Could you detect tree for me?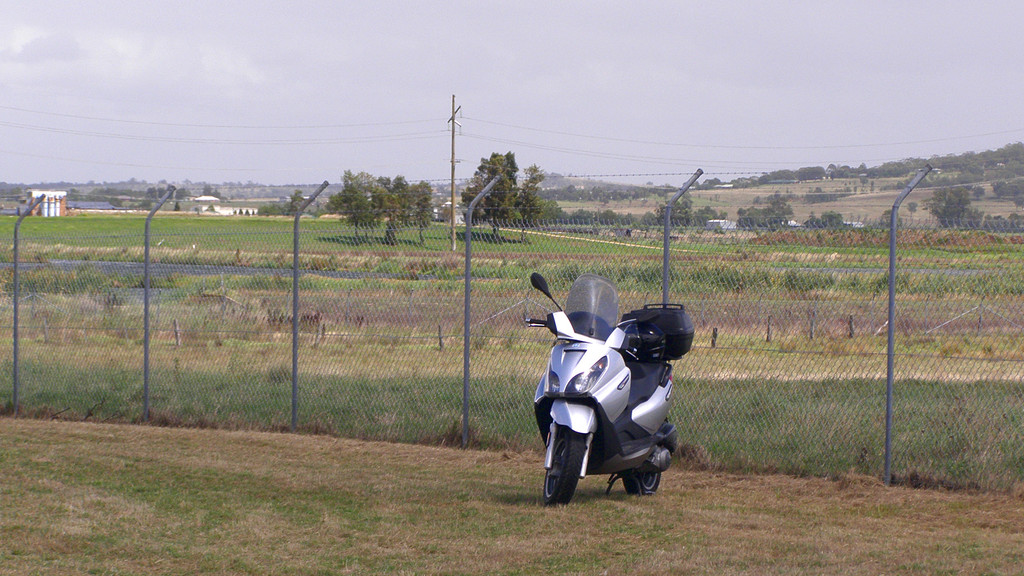
Detection result: (906,200,913,220).
